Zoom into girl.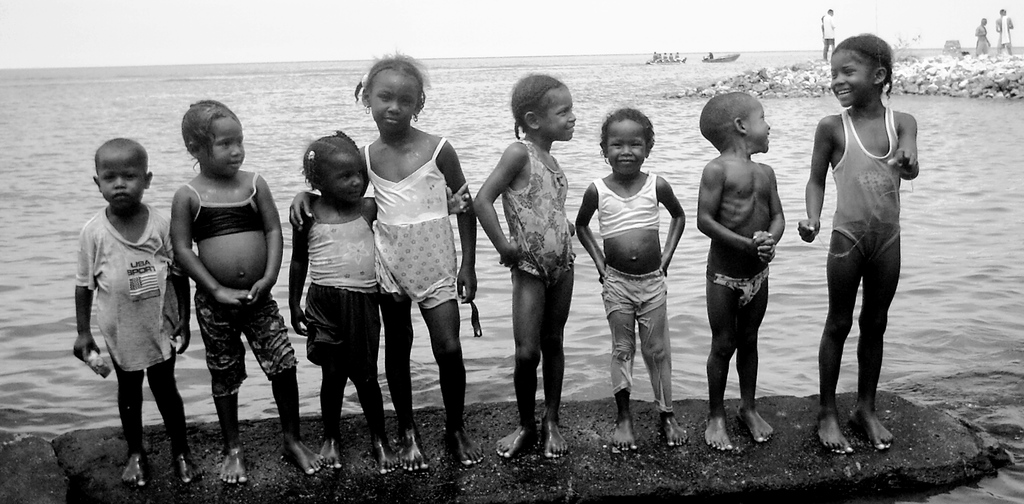
Zoom target: [170,101,323,482].
